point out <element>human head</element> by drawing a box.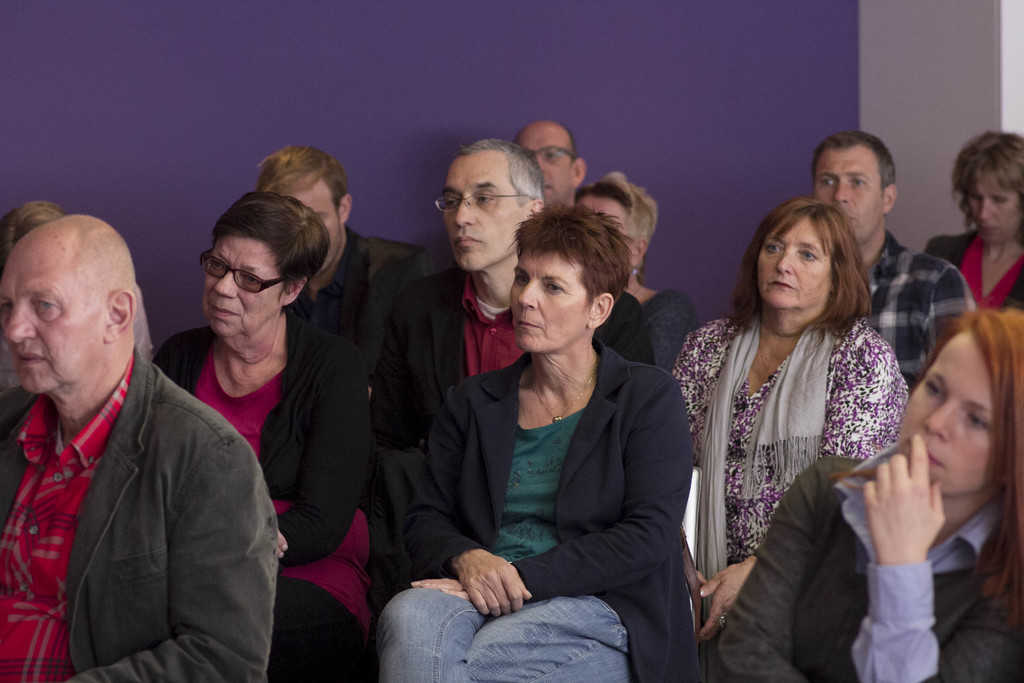
bbox=[508, 120, 589, 204].
